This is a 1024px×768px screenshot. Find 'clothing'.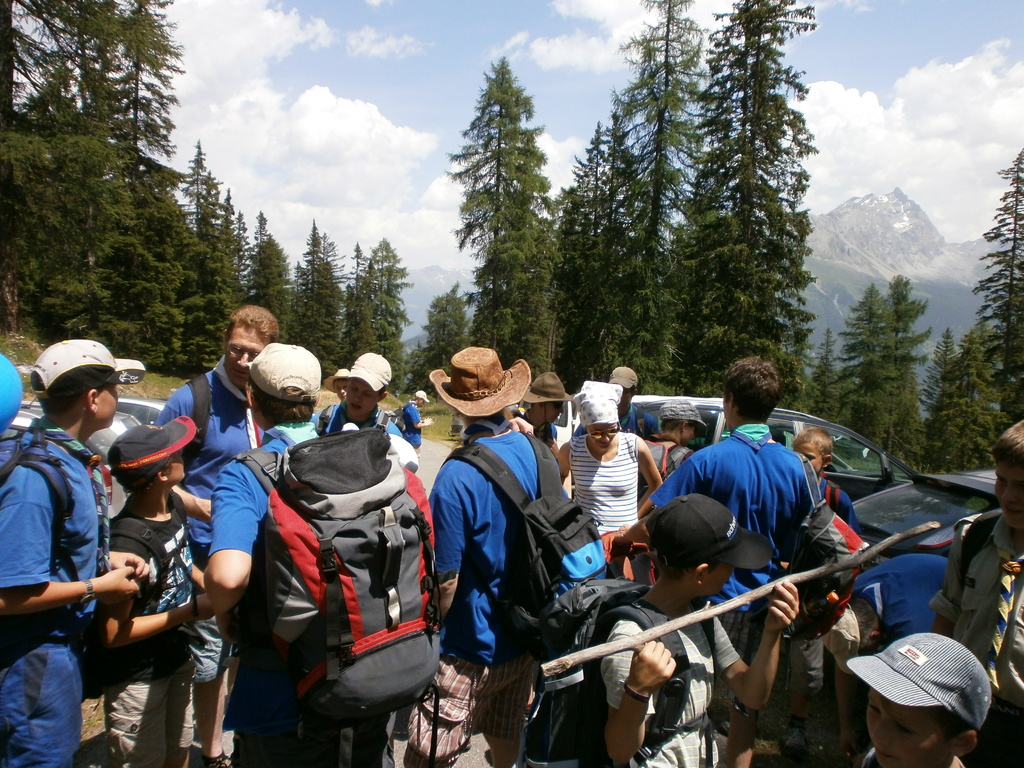
Bounding box: locate(573, 426, 646, 597).
